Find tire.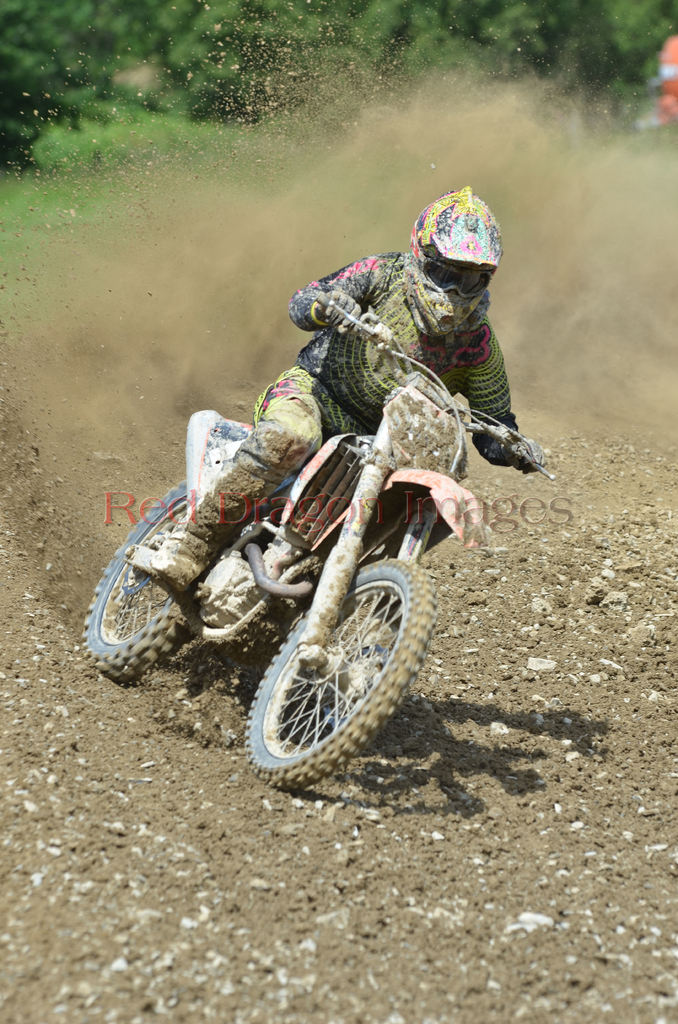
bbox=(87, 476, 220, 676).
